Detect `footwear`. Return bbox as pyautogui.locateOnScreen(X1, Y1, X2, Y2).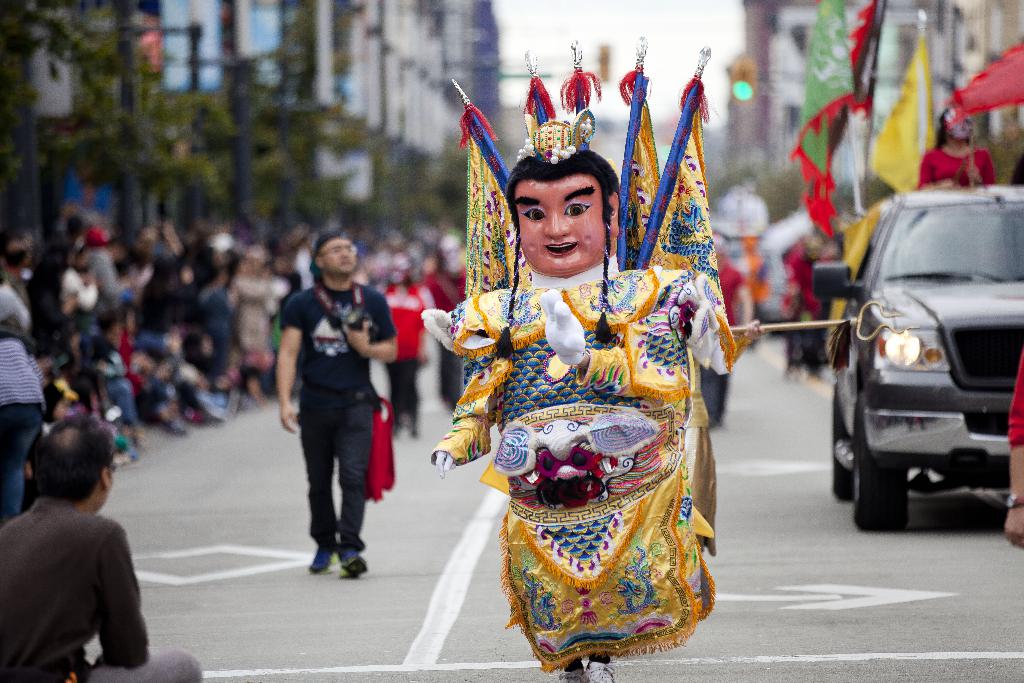
pyautogui.locateOnScreen(559, 672, 582, 682).
